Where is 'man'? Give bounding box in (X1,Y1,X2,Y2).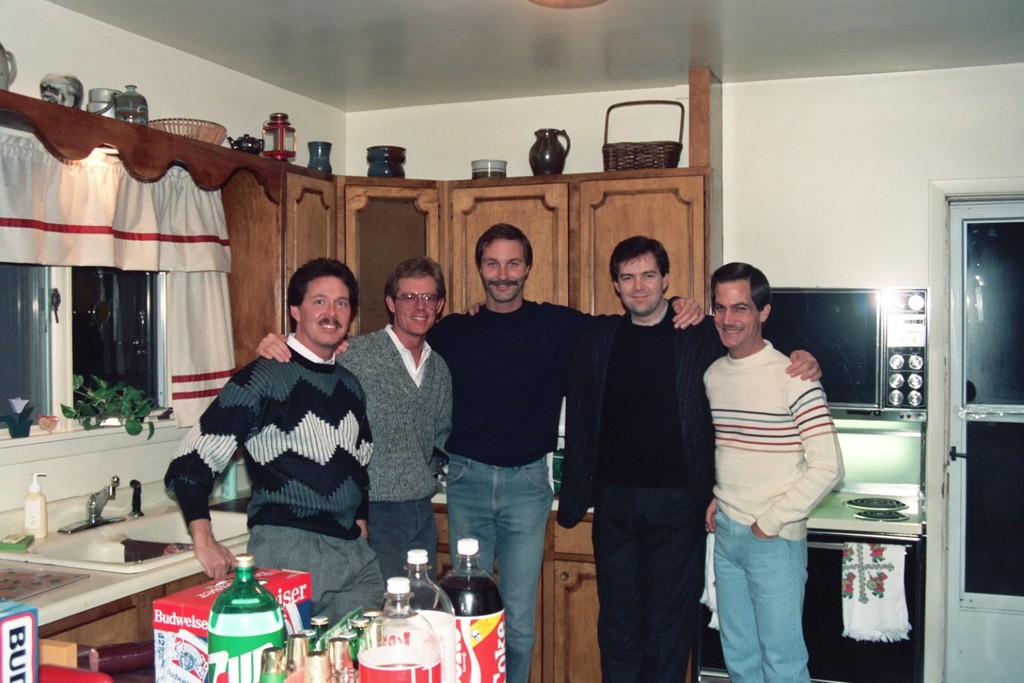
(412,236,702,682).
